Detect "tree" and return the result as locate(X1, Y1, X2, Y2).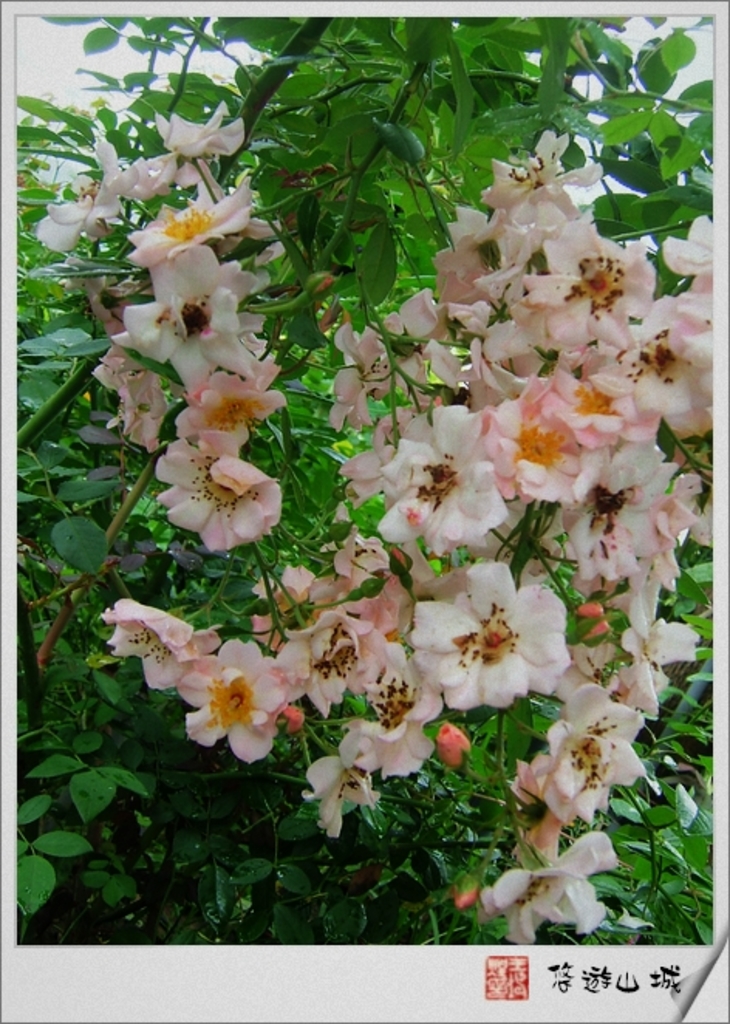
locate(19, 15, 710, 944).
